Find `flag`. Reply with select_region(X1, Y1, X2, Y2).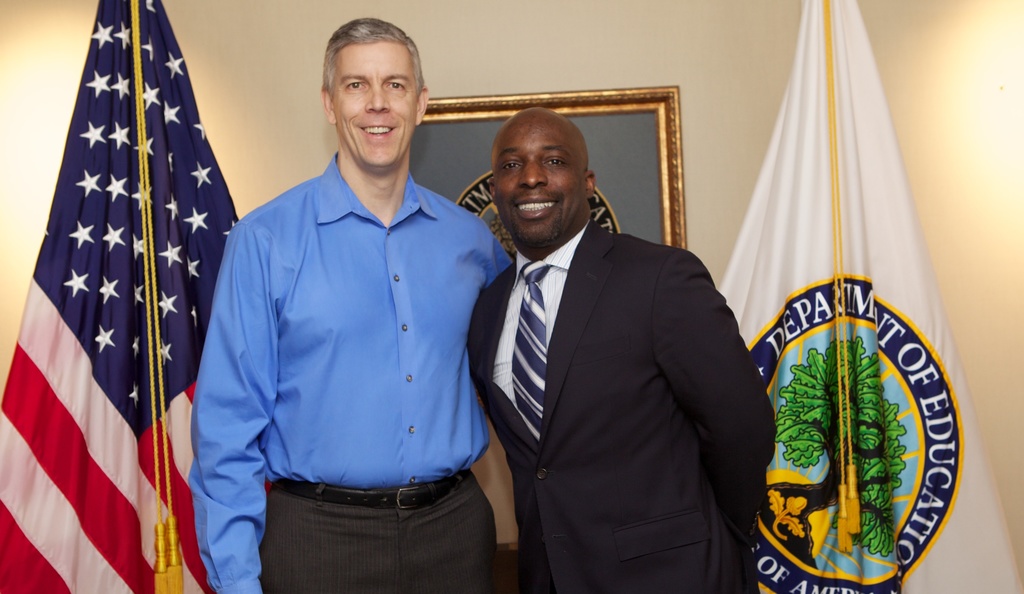
select_region(719, 0, 1023, 593).
